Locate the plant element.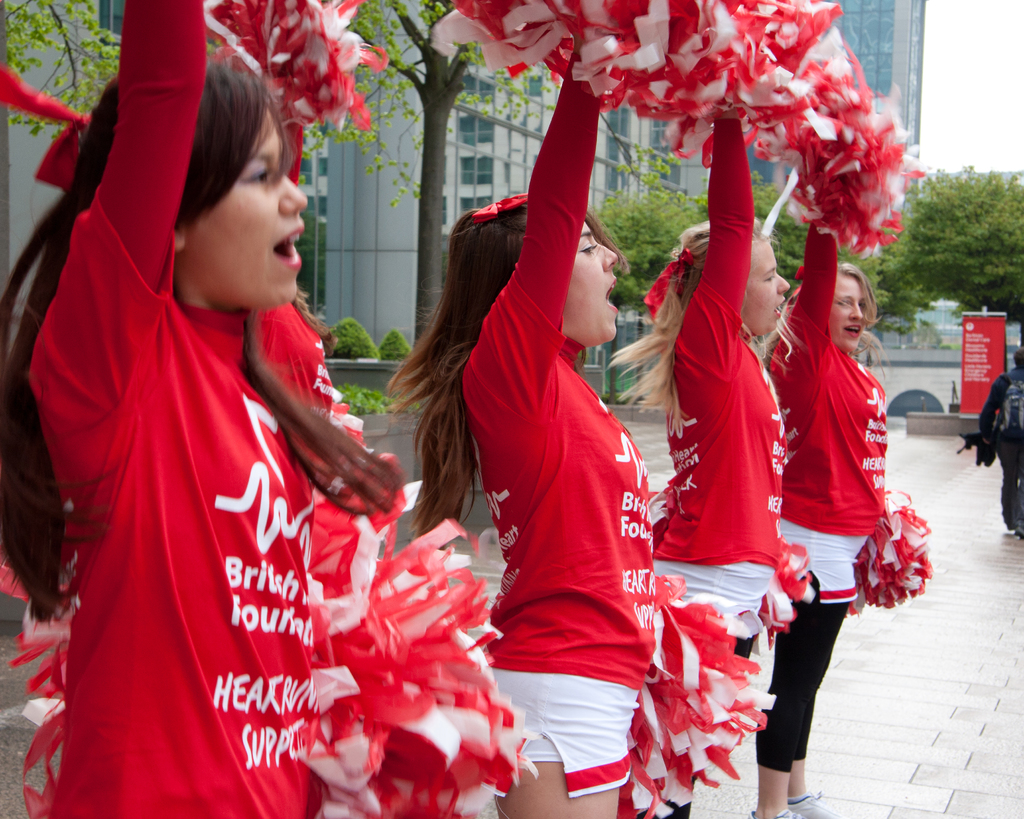
Element bbox: BBox(324, 375, 434, 437).
